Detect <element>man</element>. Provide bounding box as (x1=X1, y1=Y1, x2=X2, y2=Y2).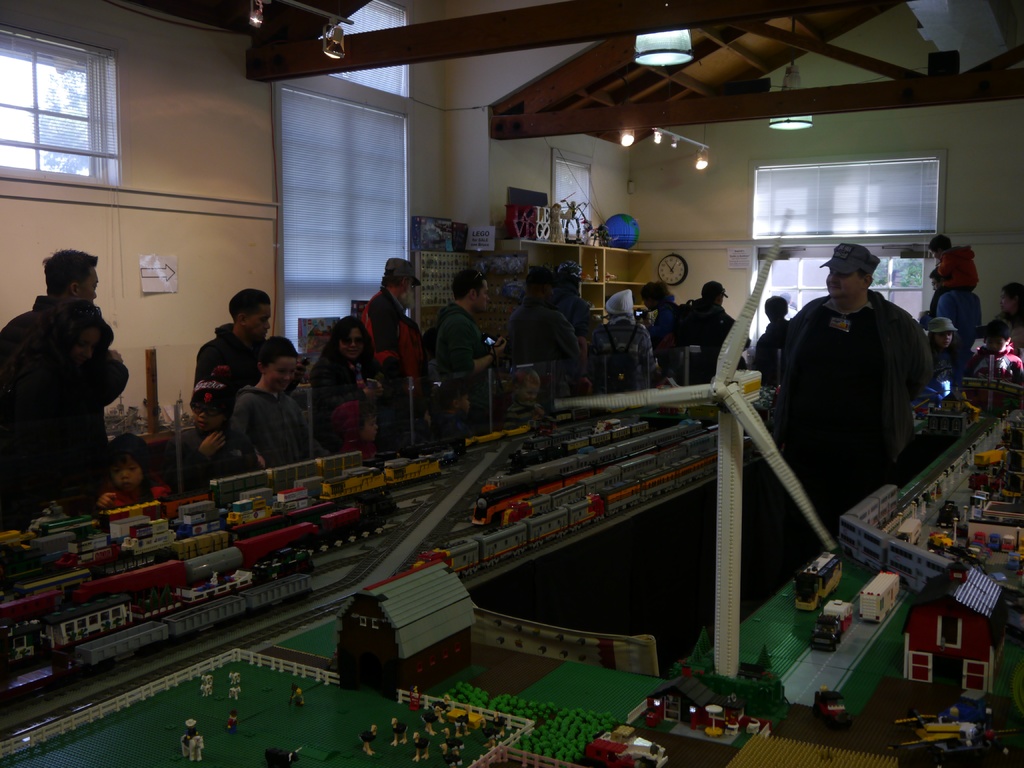
(x1=505, y1=264, x2=577, y2=399).
